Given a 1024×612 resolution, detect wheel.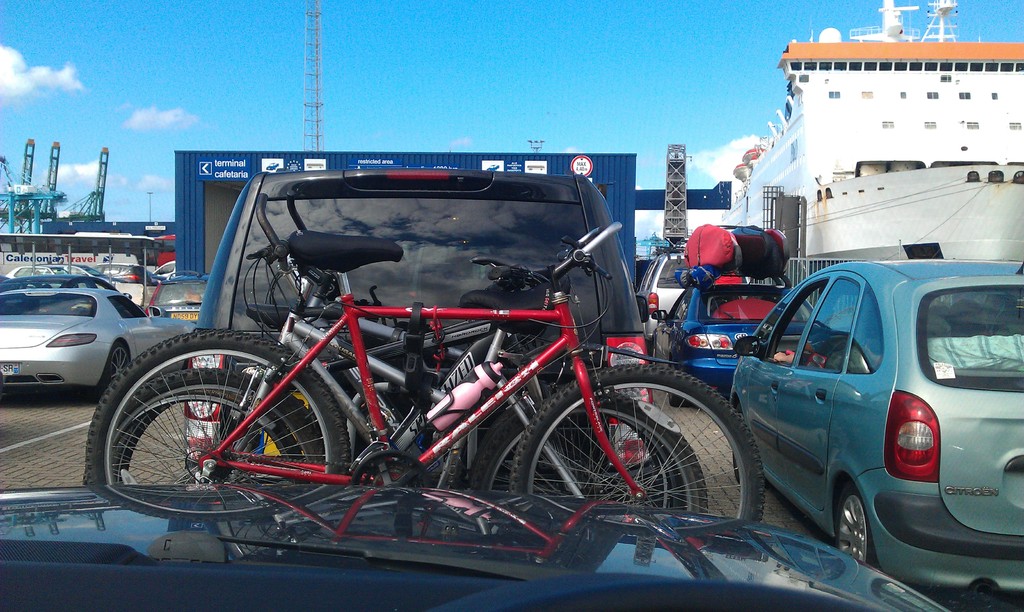
(83, 369, 325, 490).
